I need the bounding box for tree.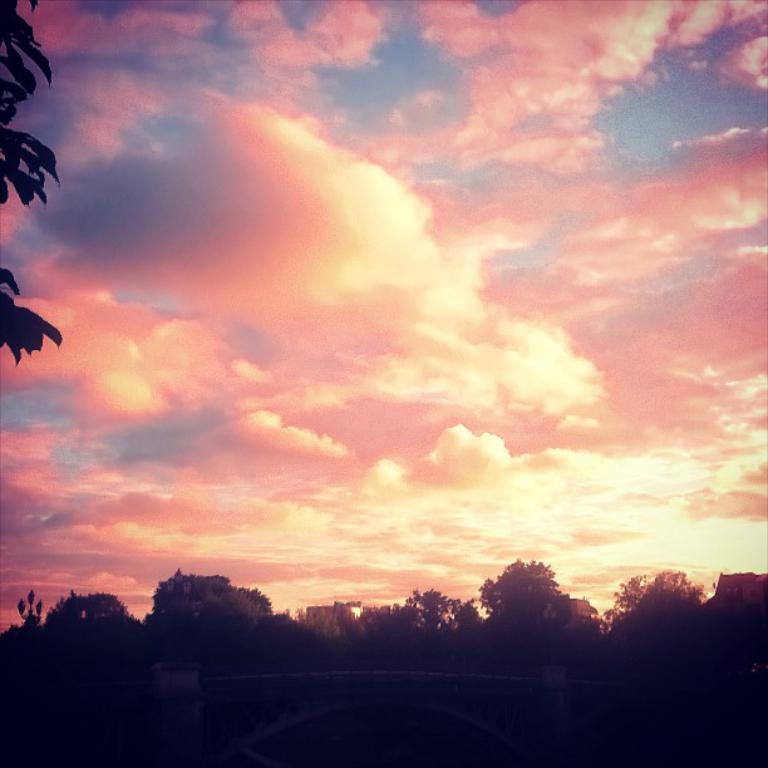
Here it is: x1=0, y1=0, x2=59, y2=369.
